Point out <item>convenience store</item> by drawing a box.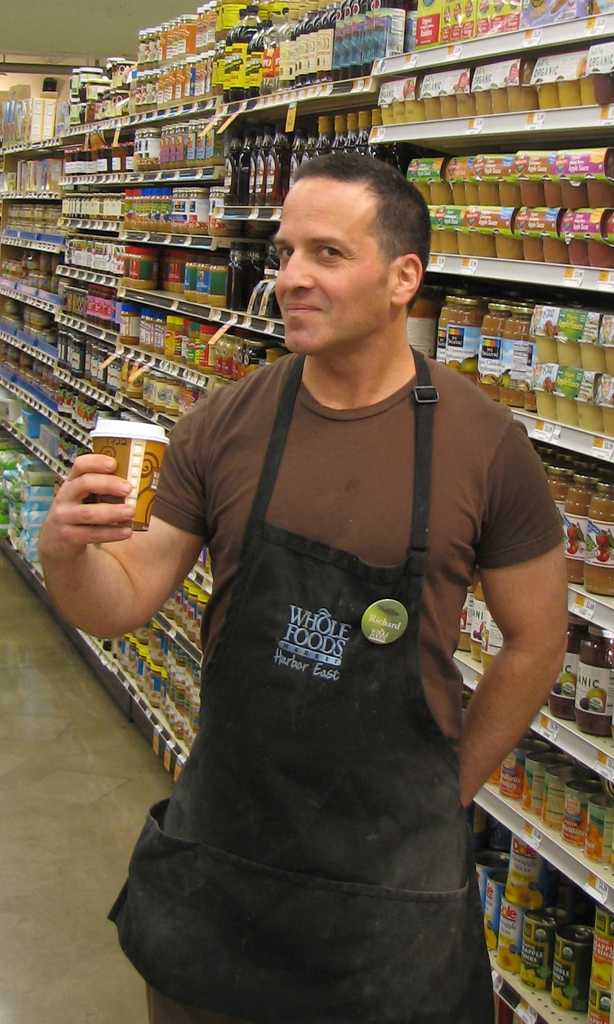
{"x1": 0, "y1": 0, "x2": 613, "y2": 1023}.
